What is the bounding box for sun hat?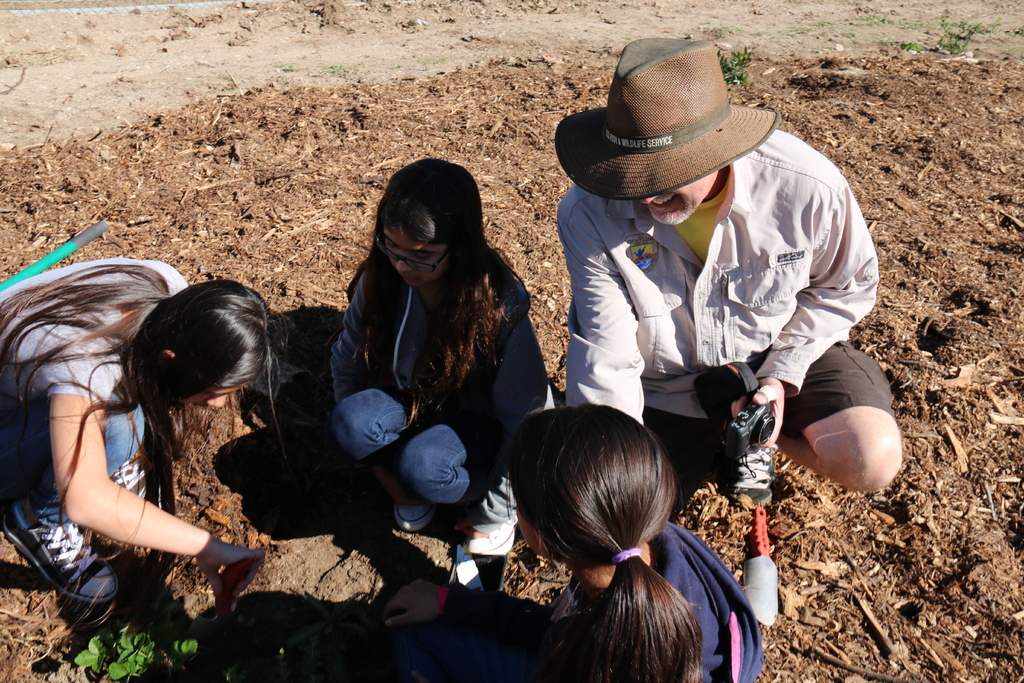
x1=548, y1=37, x2=781, y2=204.
